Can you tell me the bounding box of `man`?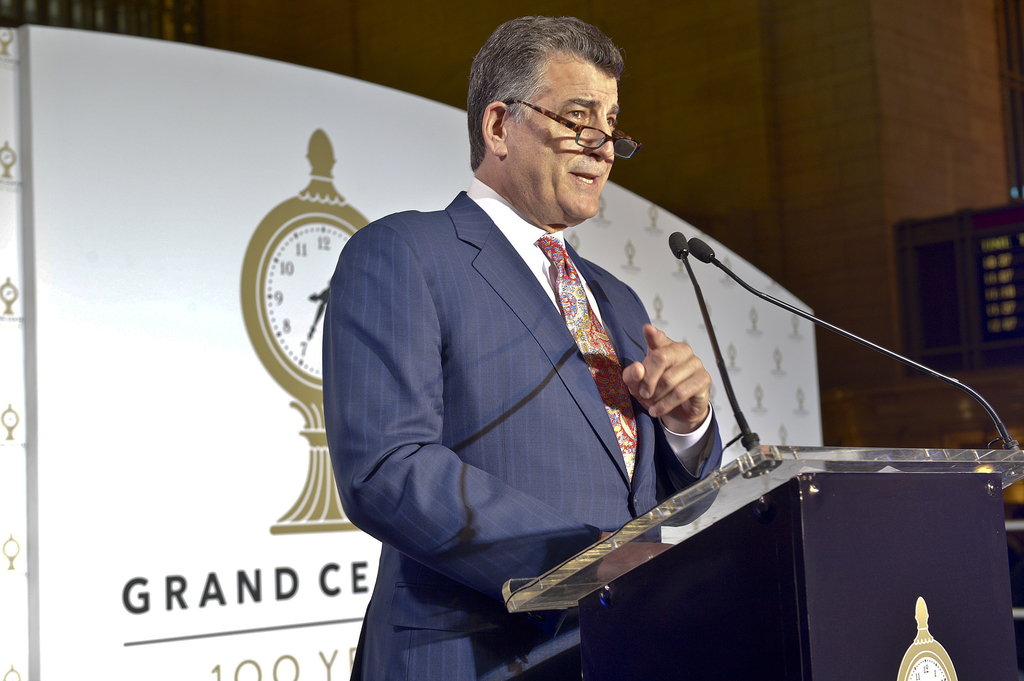
Rect(314, 38, 755, 645).
